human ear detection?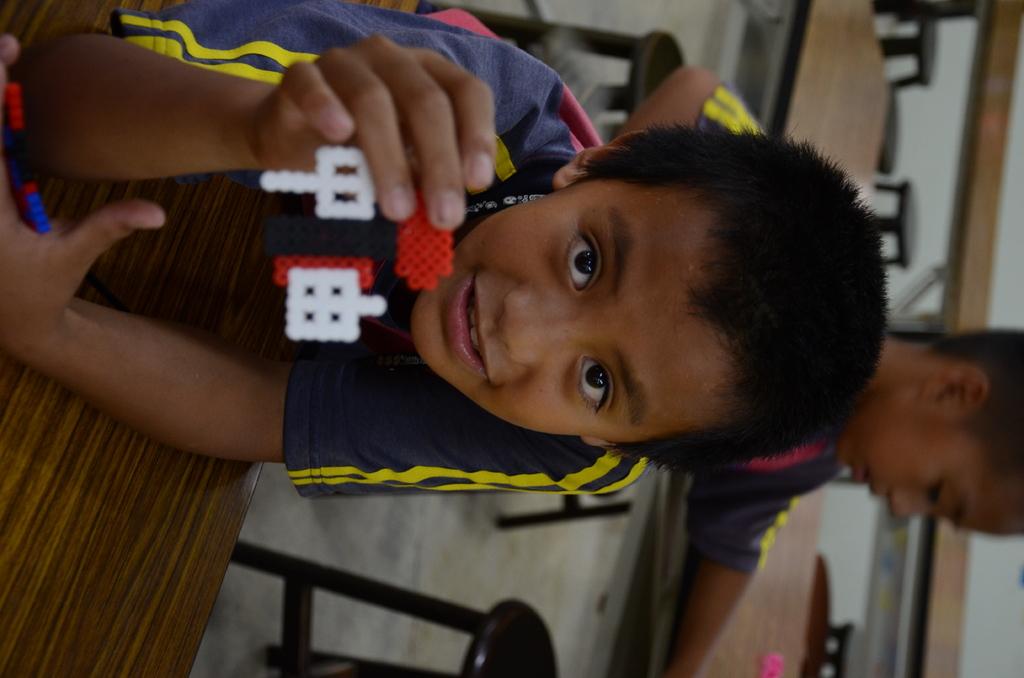
select_region(918, 361, 991, 417)
